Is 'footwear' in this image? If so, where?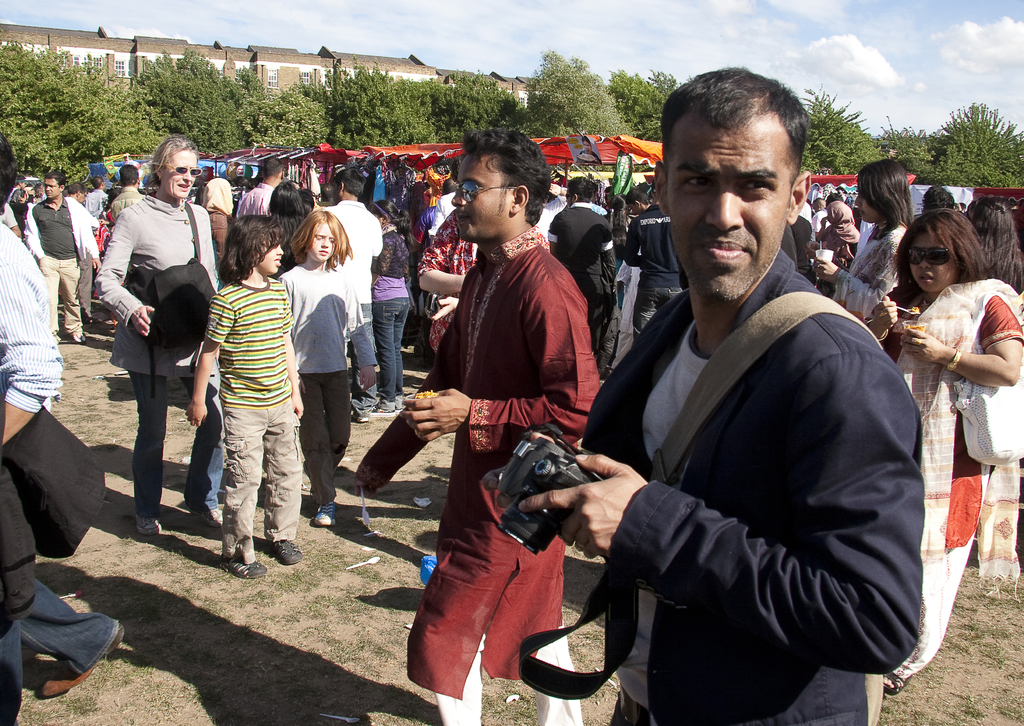
Yes, at BBox(346, 407, 371, 426).
